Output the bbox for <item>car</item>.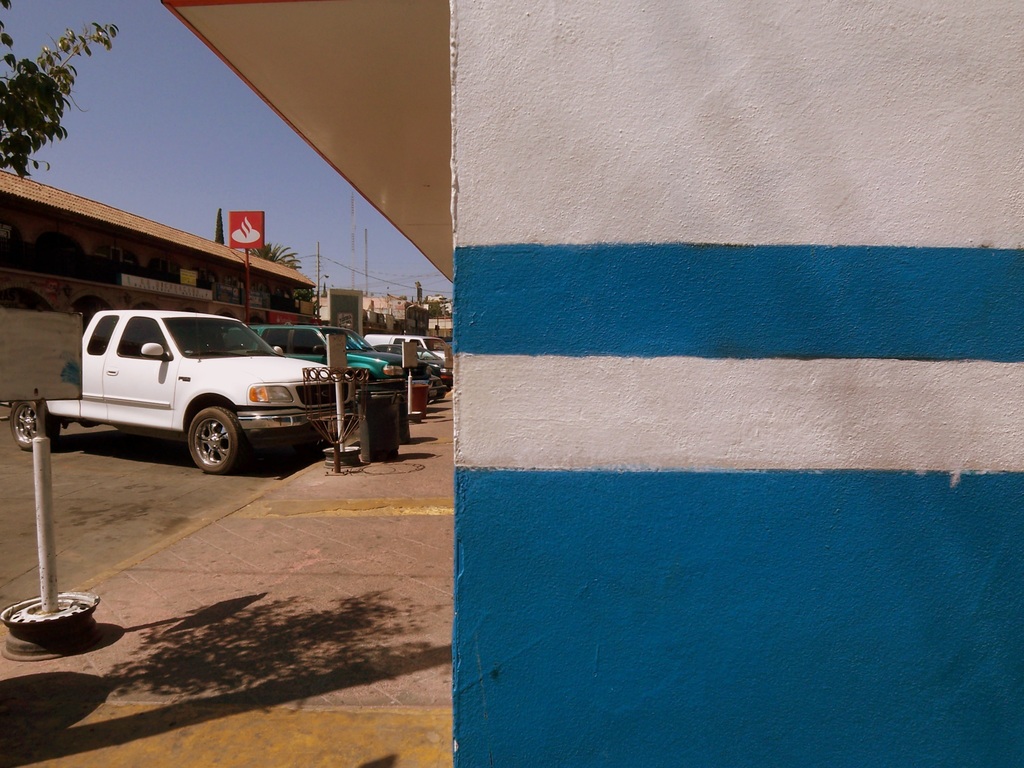
locate(366, 332, 451, 362).
